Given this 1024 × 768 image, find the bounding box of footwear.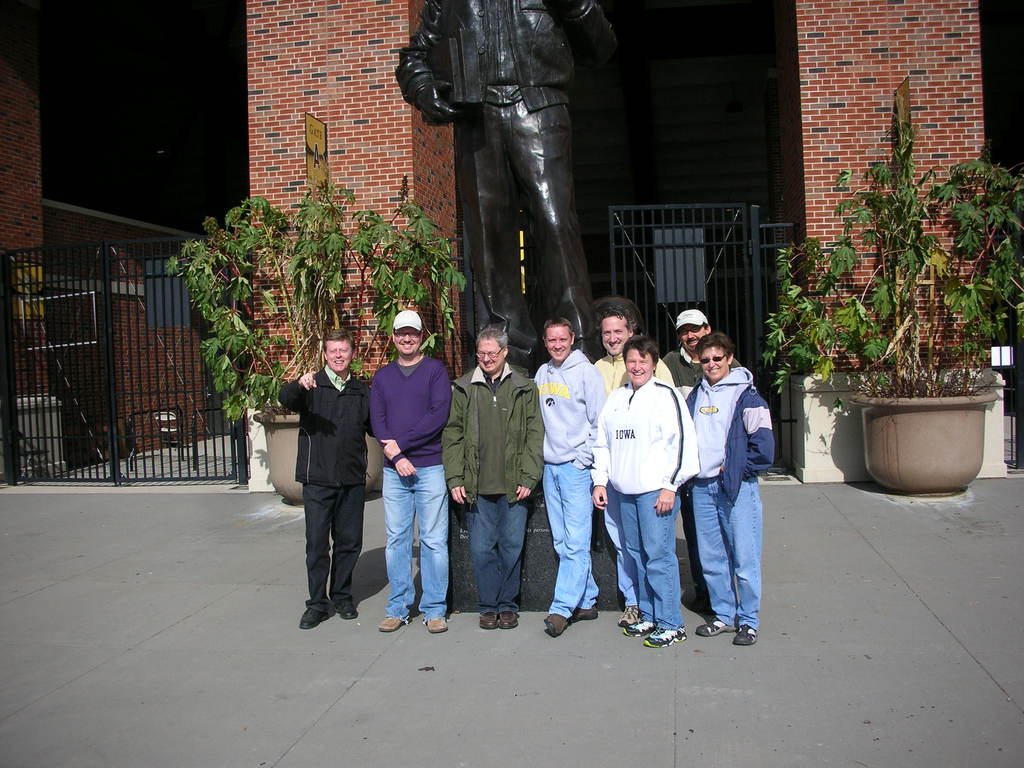
bbox=[620, 620, 660, 636].
